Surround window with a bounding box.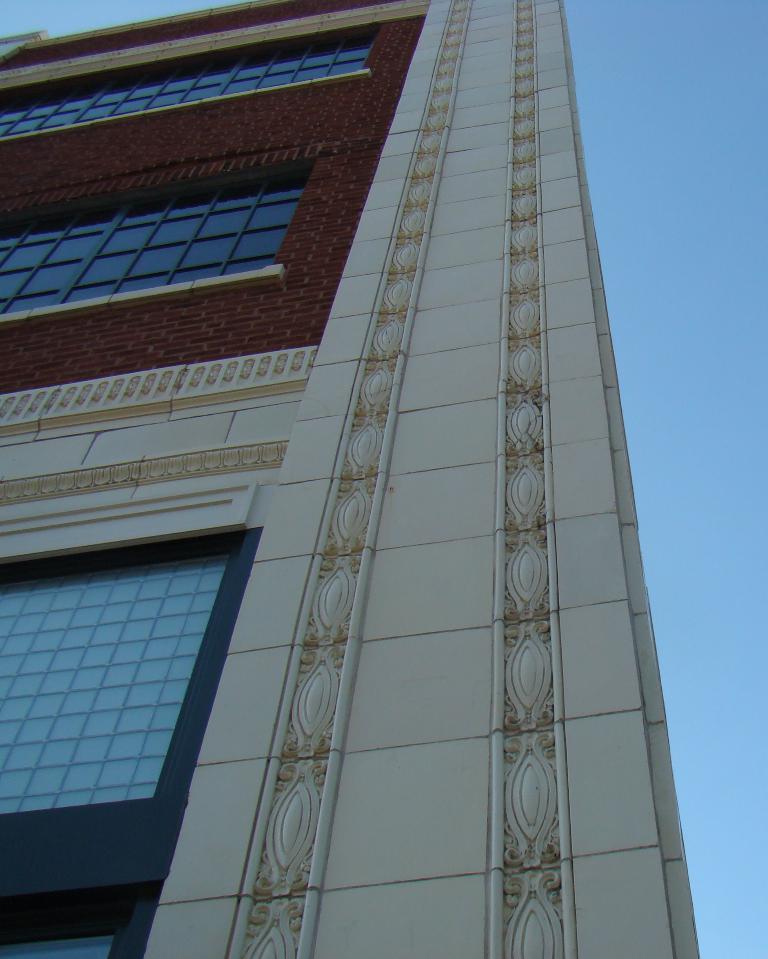
0,26,385,139.
